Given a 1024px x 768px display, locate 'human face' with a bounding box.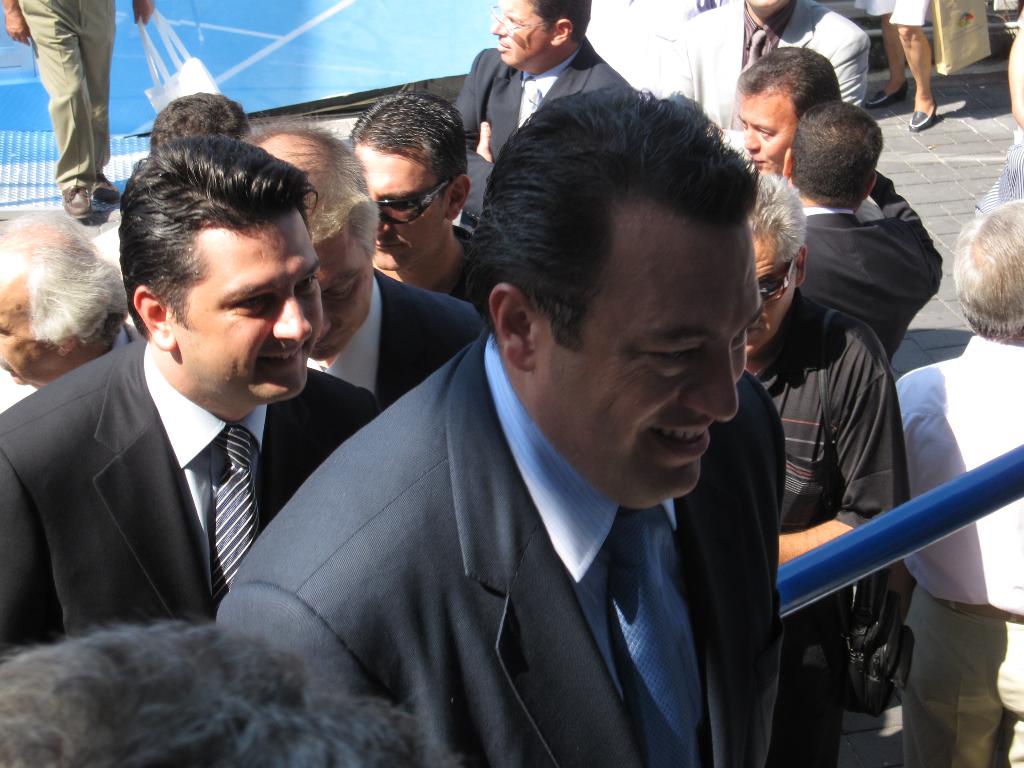
Located: BBox(492, 0, 547, 67).
